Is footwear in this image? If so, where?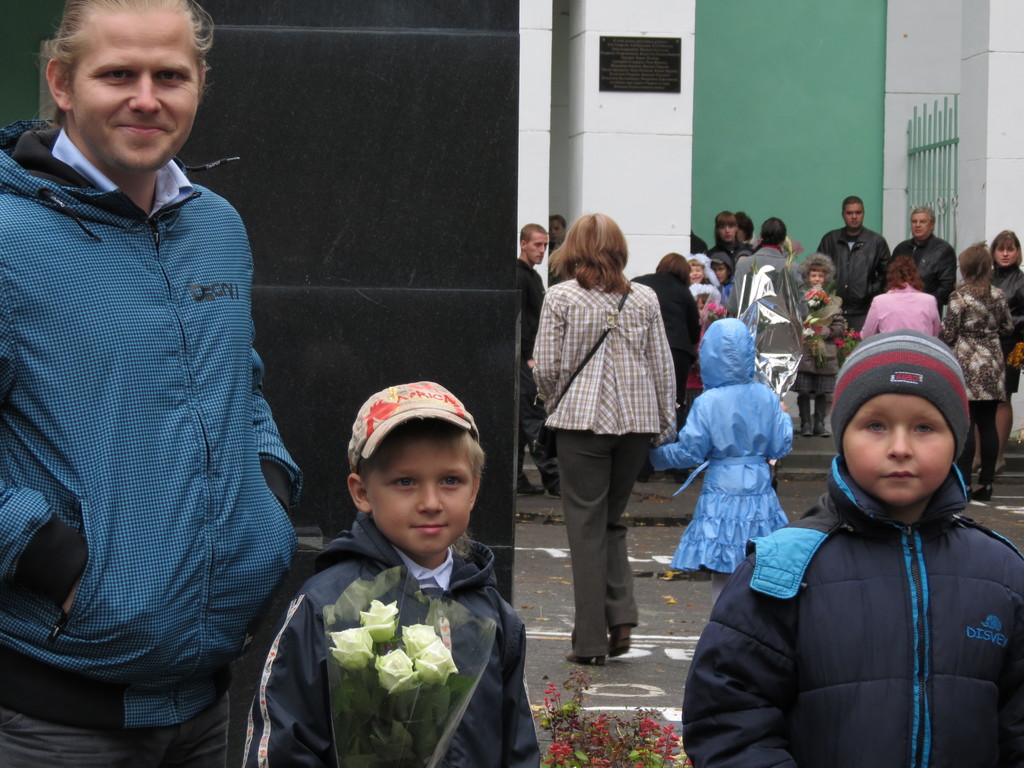
Yes, at {"left": 611, "top": 623, "right": 632, "bottom": 656}.
